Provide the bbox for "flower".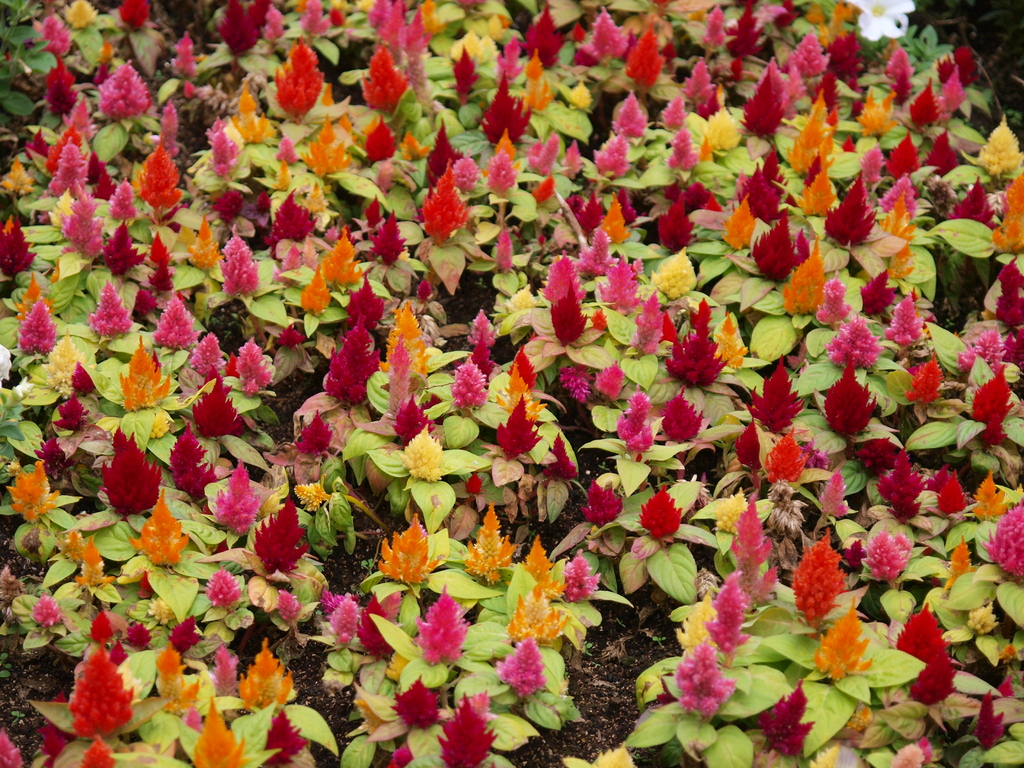
bbox=[60, 527, 83, 559].
